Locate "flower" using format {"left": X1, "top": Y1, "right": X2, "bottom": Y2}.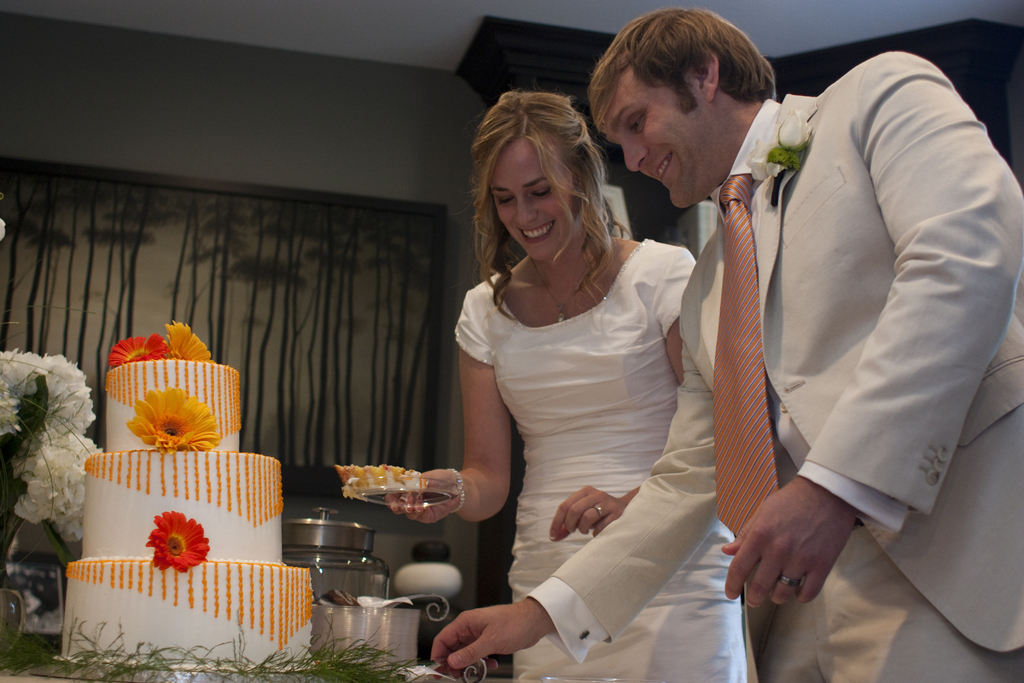
{"left": 110, "top": 332, "right": 177, "bottom": 375}.
